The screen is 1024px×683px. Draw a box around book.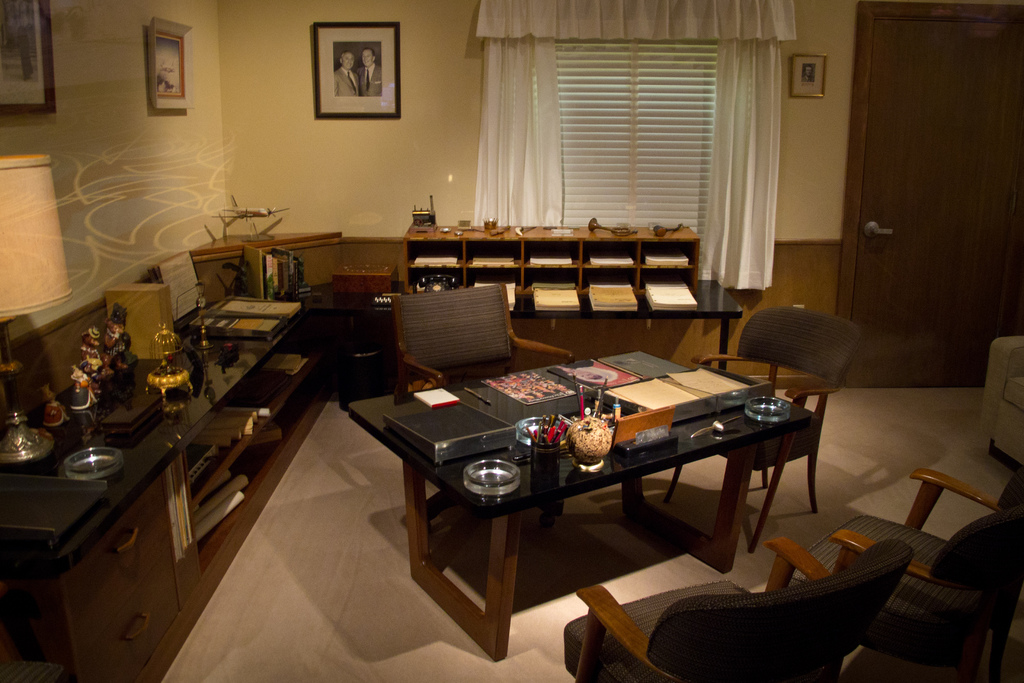
l=483, t=374, r=577, b=409.
